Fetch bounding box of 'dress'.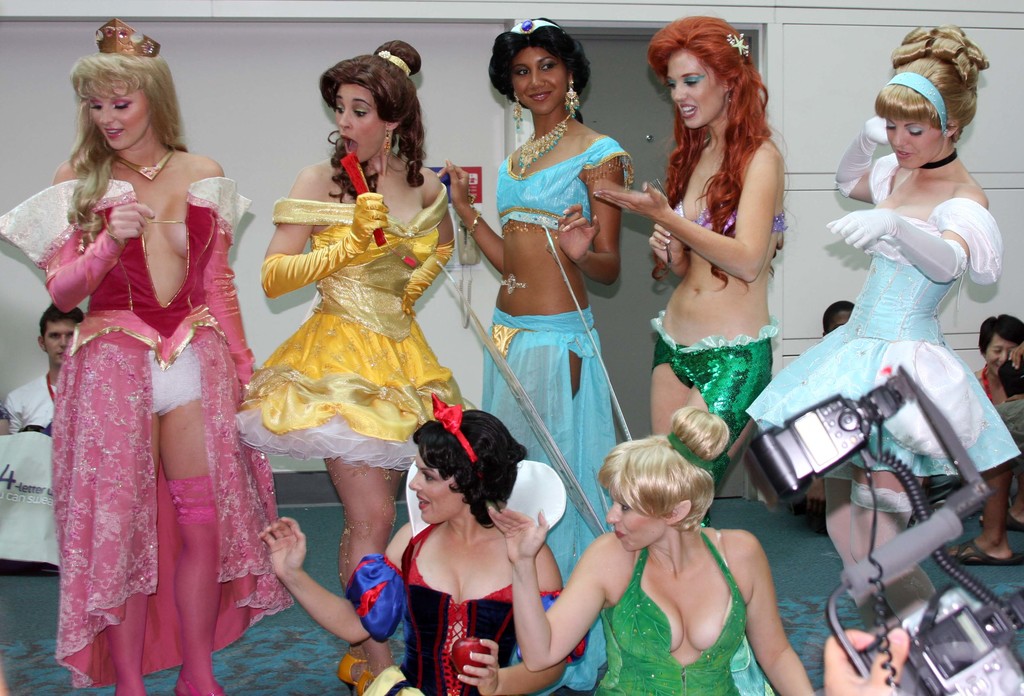
Bbox: x1=33 y1=108 x2=260 y2=674.
